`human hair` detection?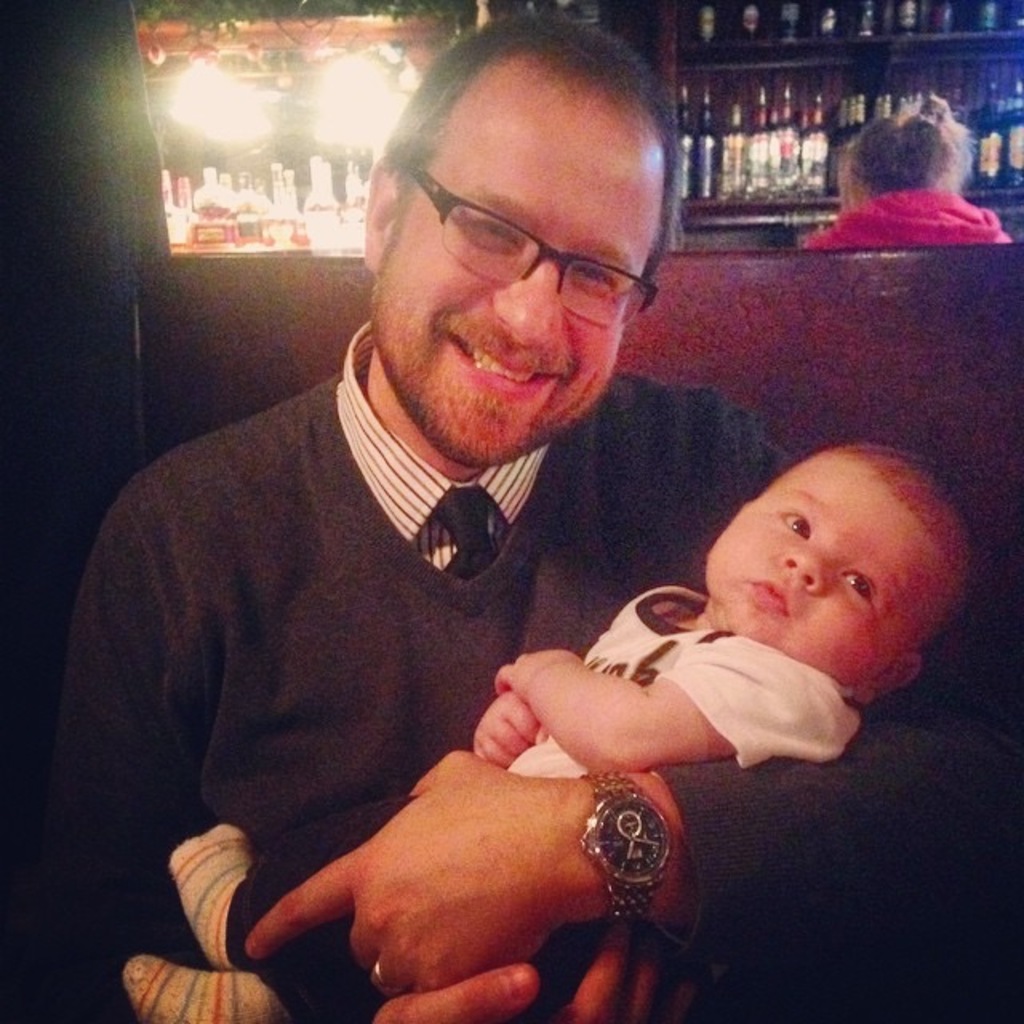
crop(822, 442, 974, 677)
